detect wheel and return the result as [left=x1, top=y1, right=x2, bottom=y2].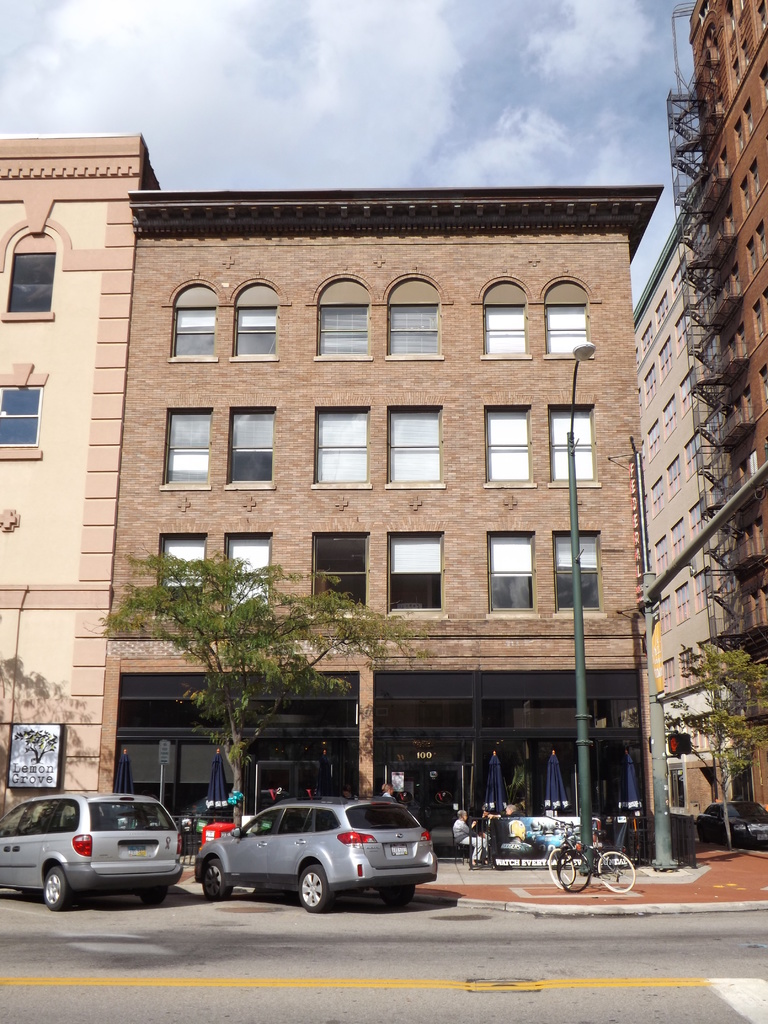
[left=134, top=884, right=164, bottom=904].
